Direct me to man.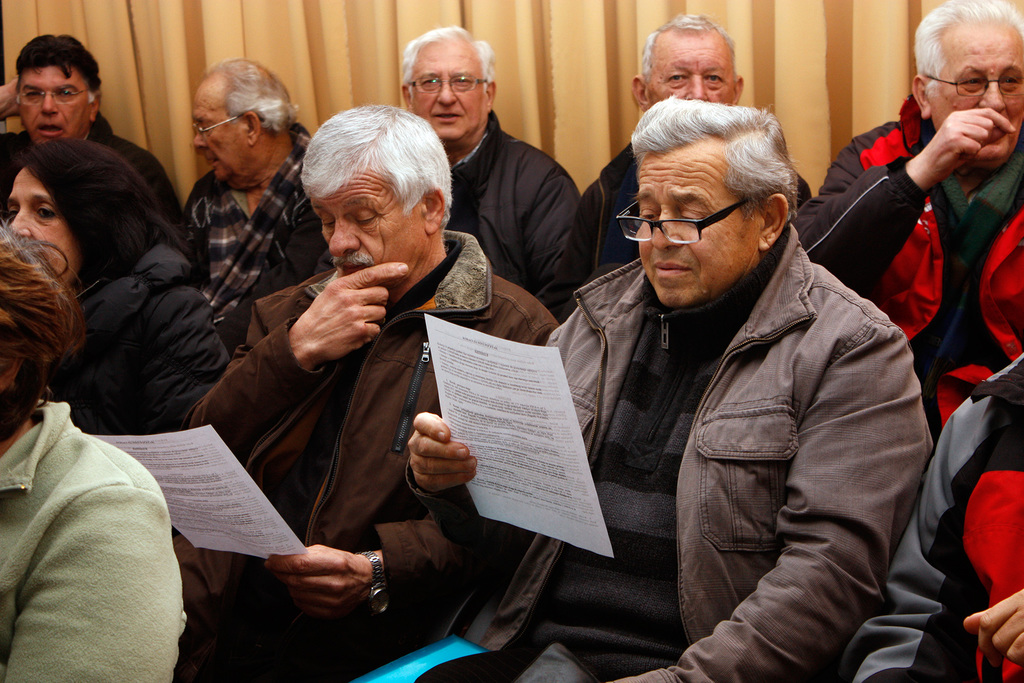
Direction: box(166, 54, 327, 352).
